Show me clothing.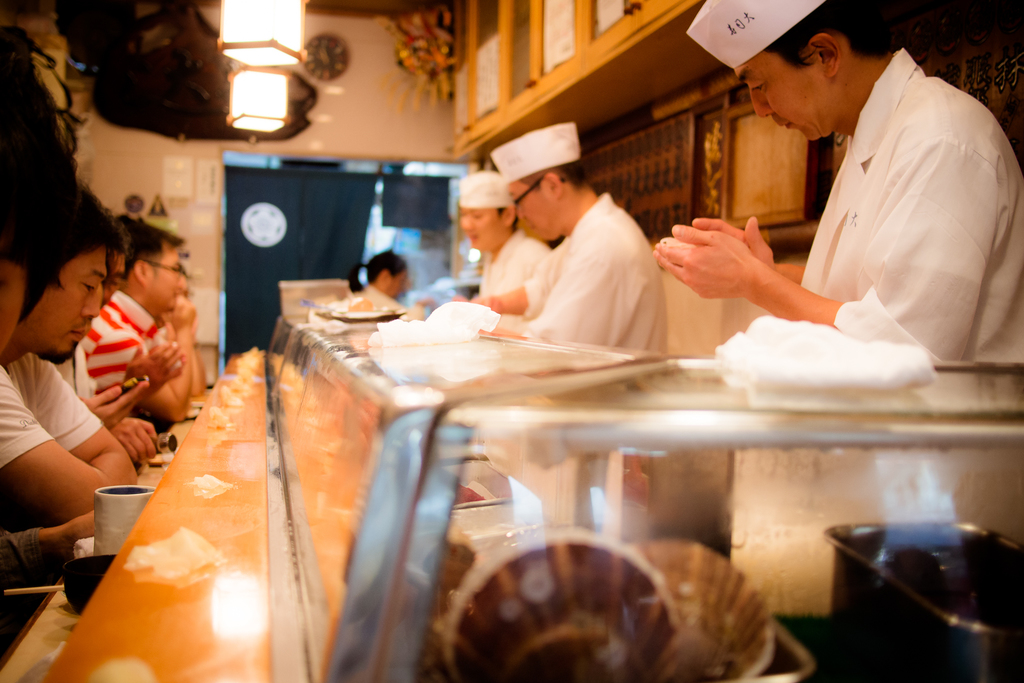
clothing is here: <box>519,187,666,358</box>.
